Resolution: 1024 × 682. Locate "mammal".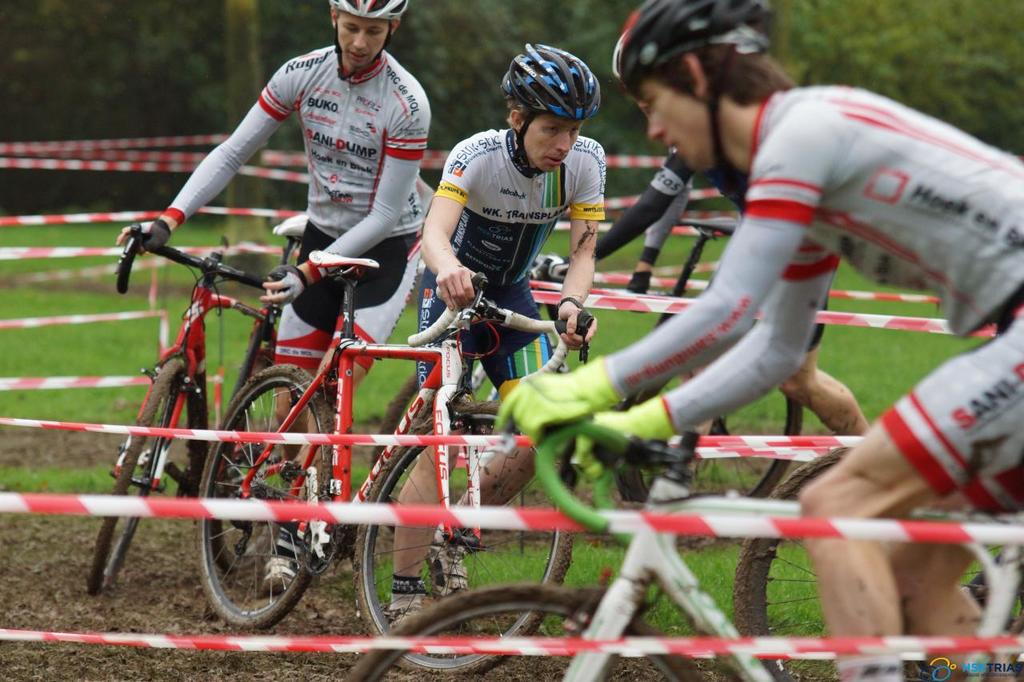
(495,0,1023,681).
